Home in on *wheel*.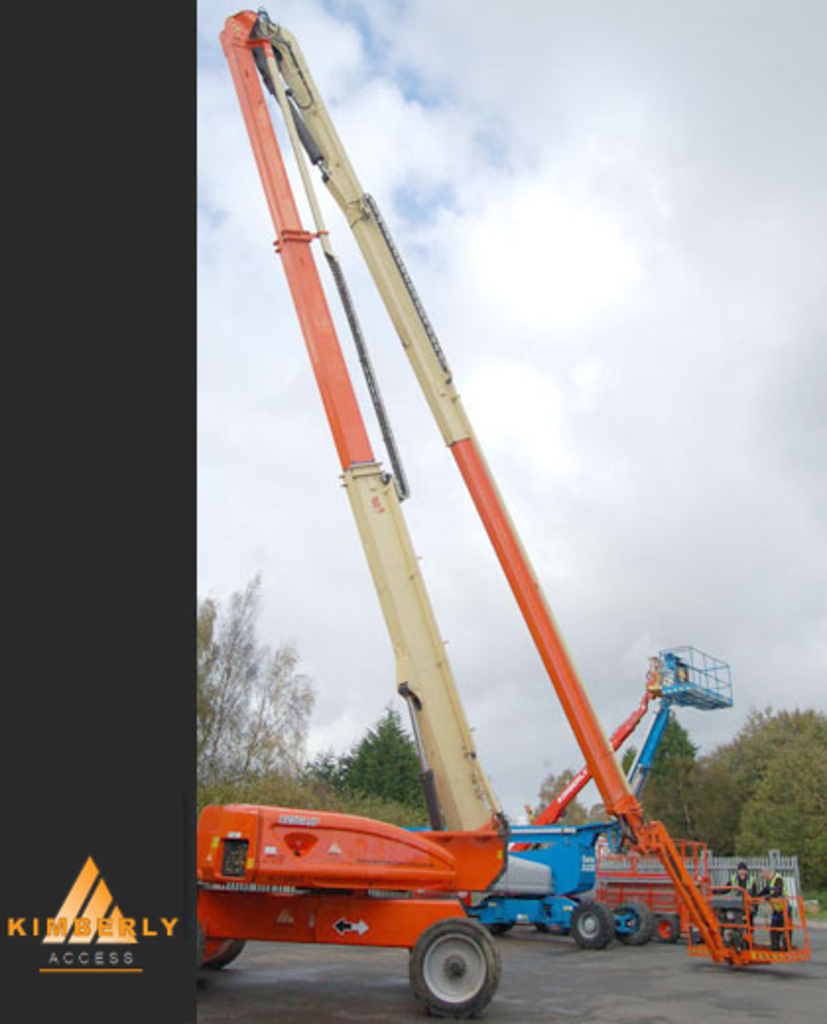
Homed in at locate(654, 910, 677, 941).
